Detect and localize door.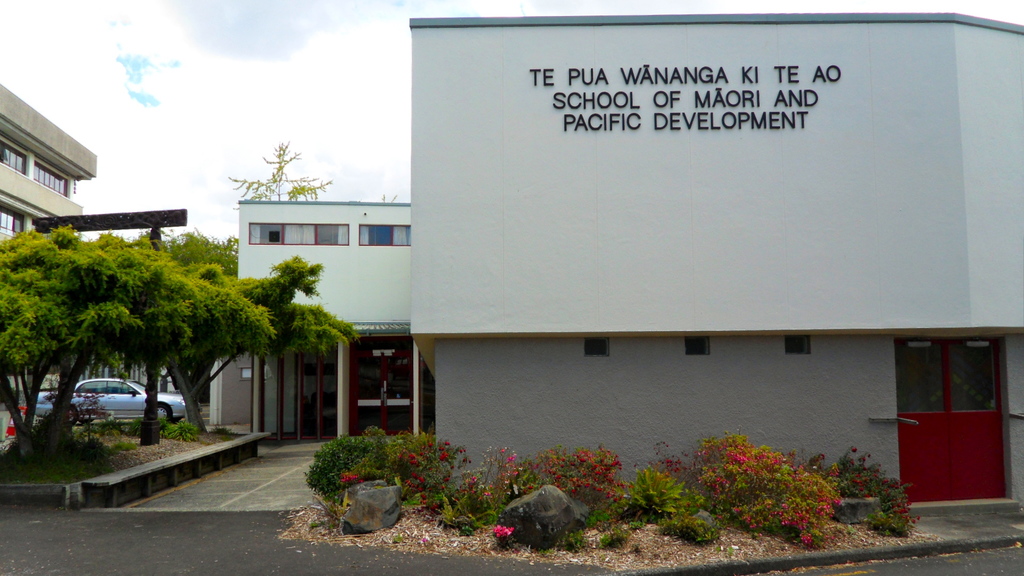
Localized at pyautogui.locateOnScreen(339, 342, 413, 437).
